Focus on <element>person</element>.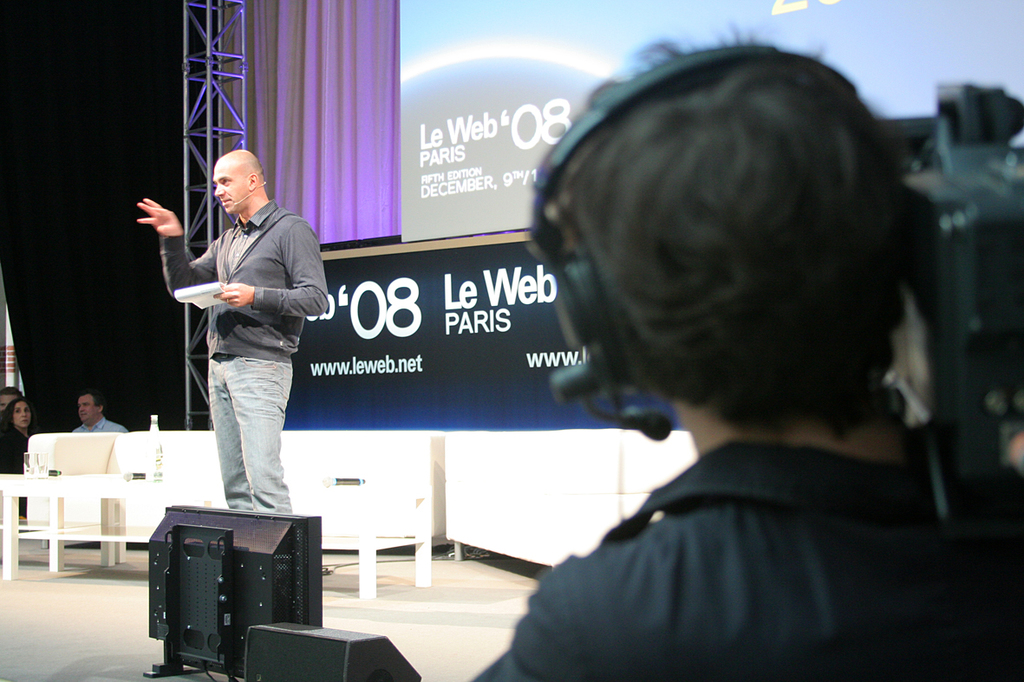
Focused at detection(66, 387, 128, 445).
